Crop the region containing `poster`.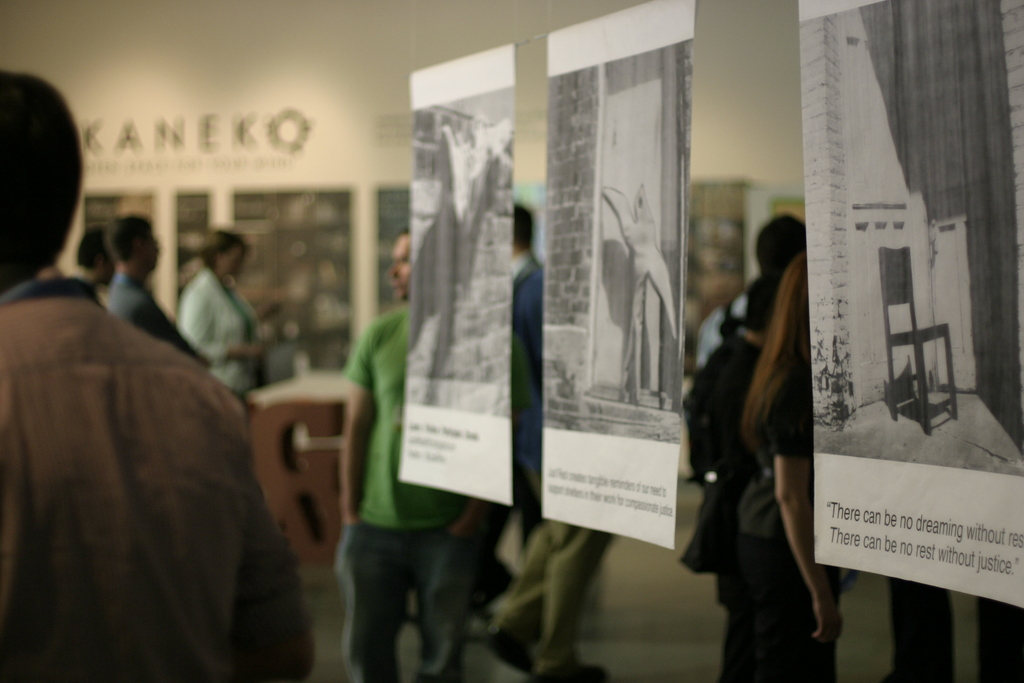
Crop region: pyautogui.locateOnScreen(796, 0, 1023, 612).
